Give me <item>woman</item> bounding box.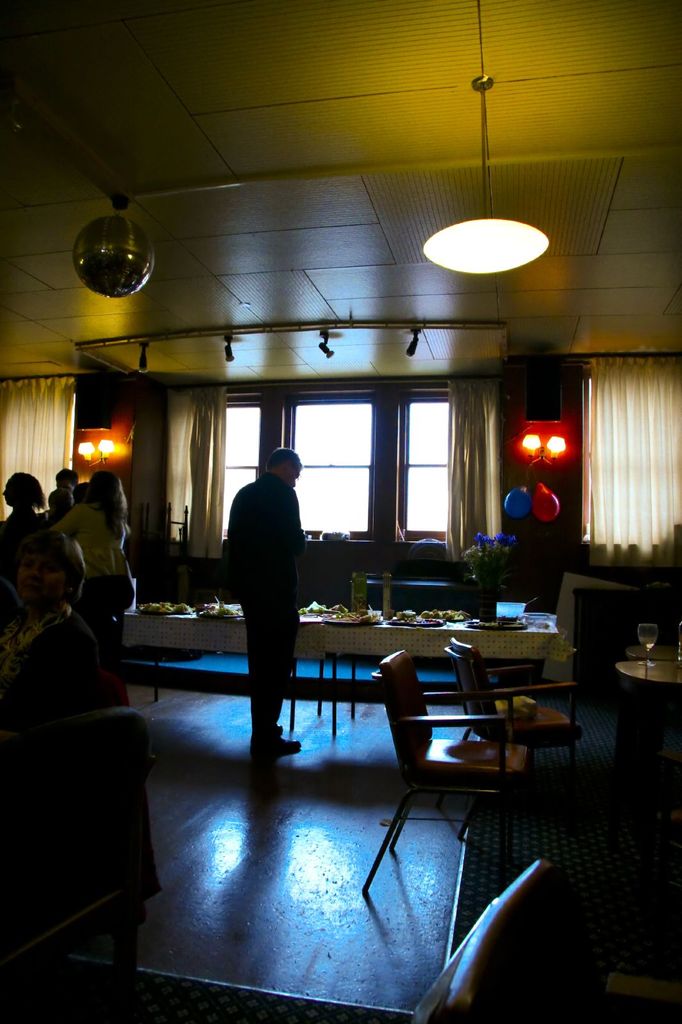
rect(0, 527, 109, 724).
